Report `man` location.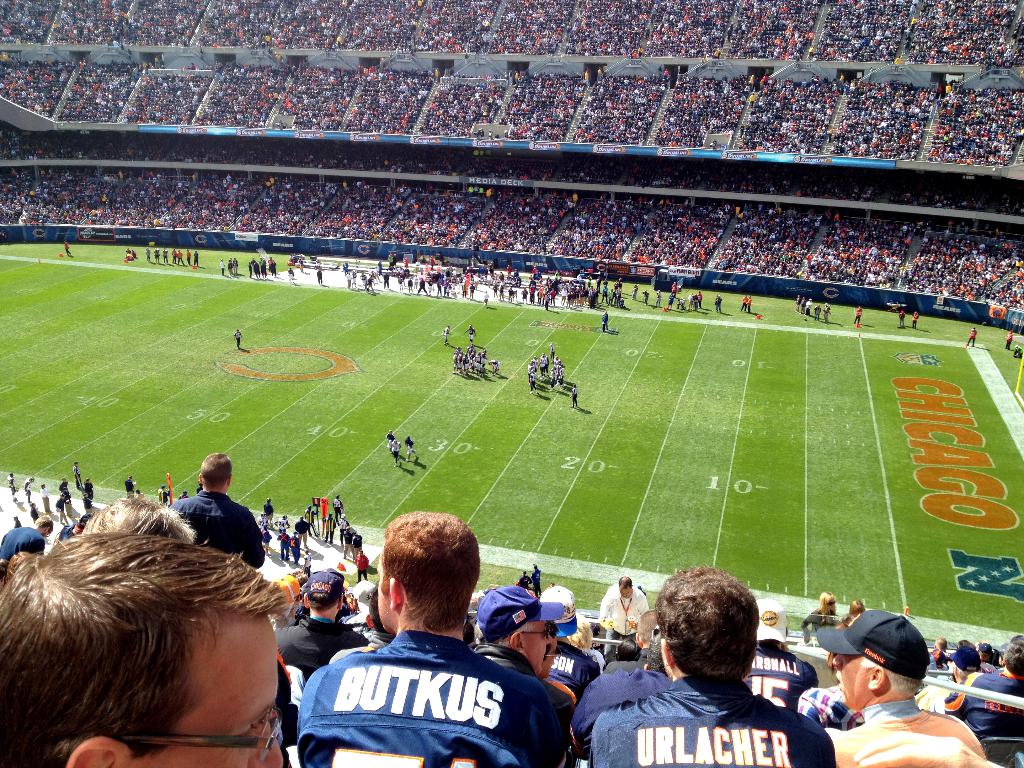
Report: 463,586,567,761.
